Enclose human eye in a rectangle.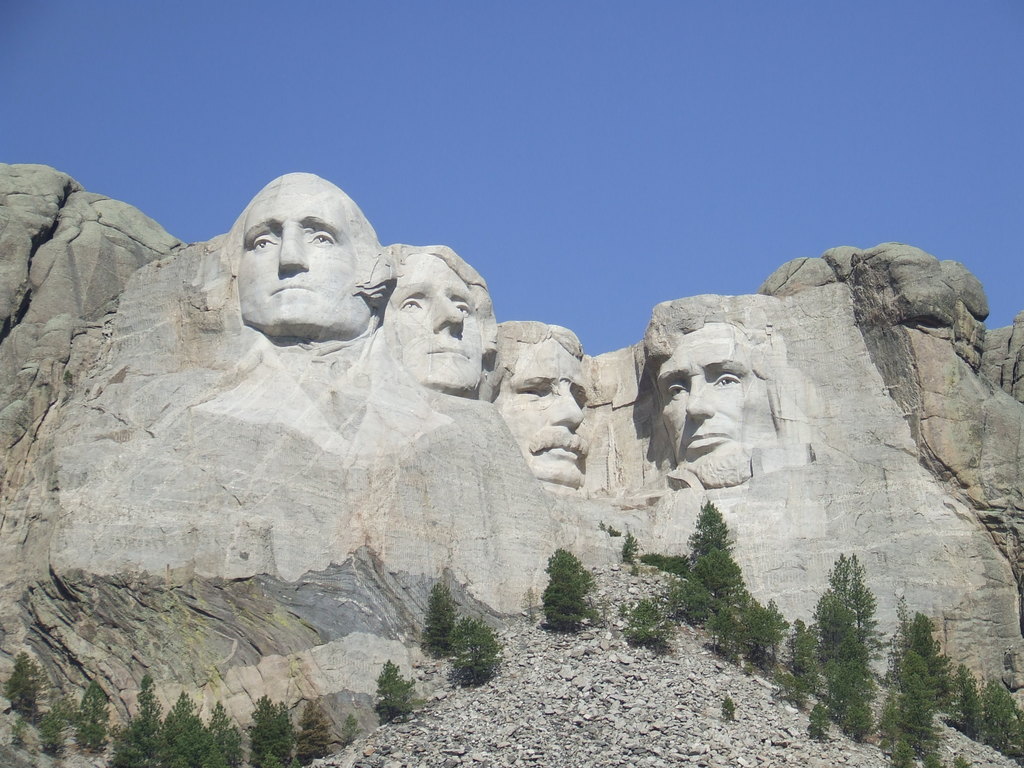
rect(247, 236, 279, 252).
